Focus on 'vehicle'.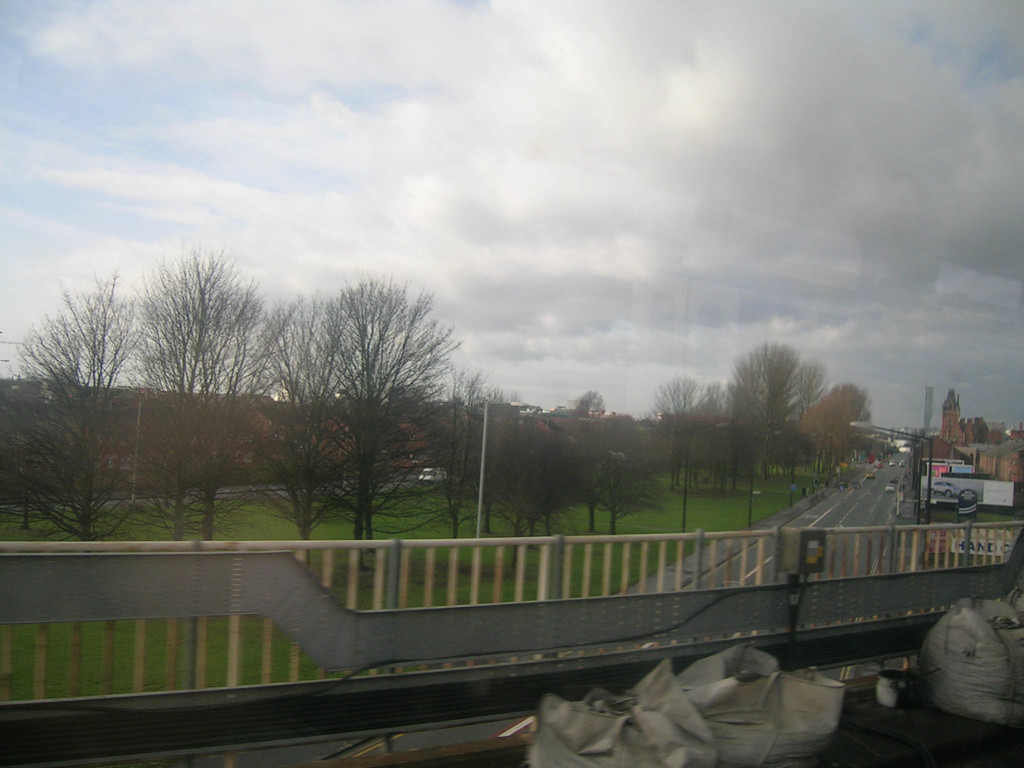
Focused at <region>418, 464, 447, 486</region>.
